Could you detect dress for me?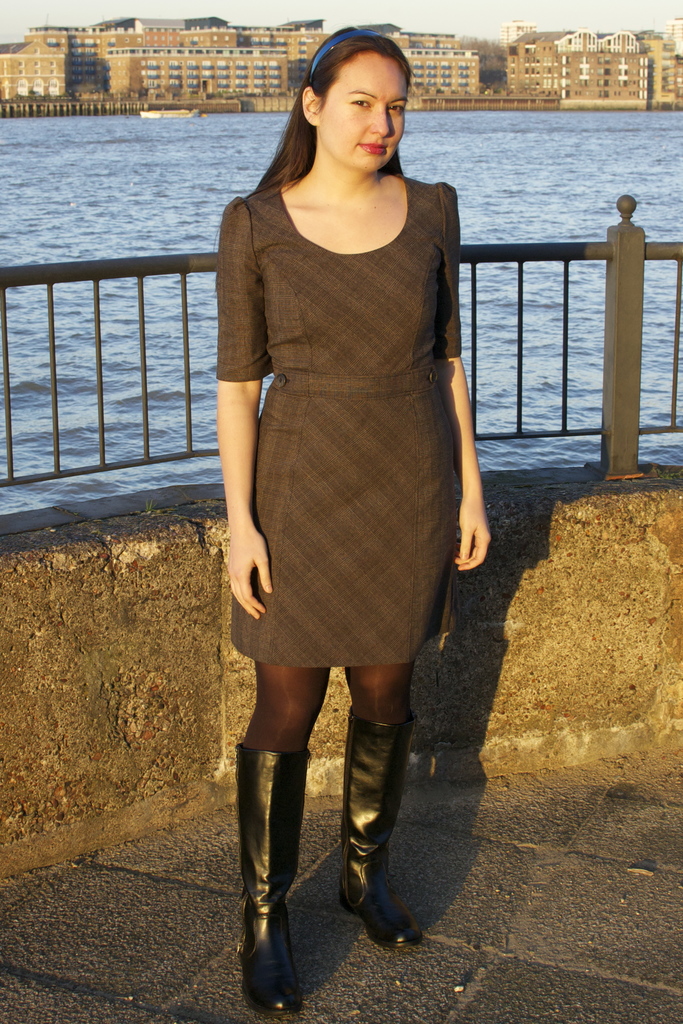
Detection result: (left=227, top=182, right=472, bottom=669).
